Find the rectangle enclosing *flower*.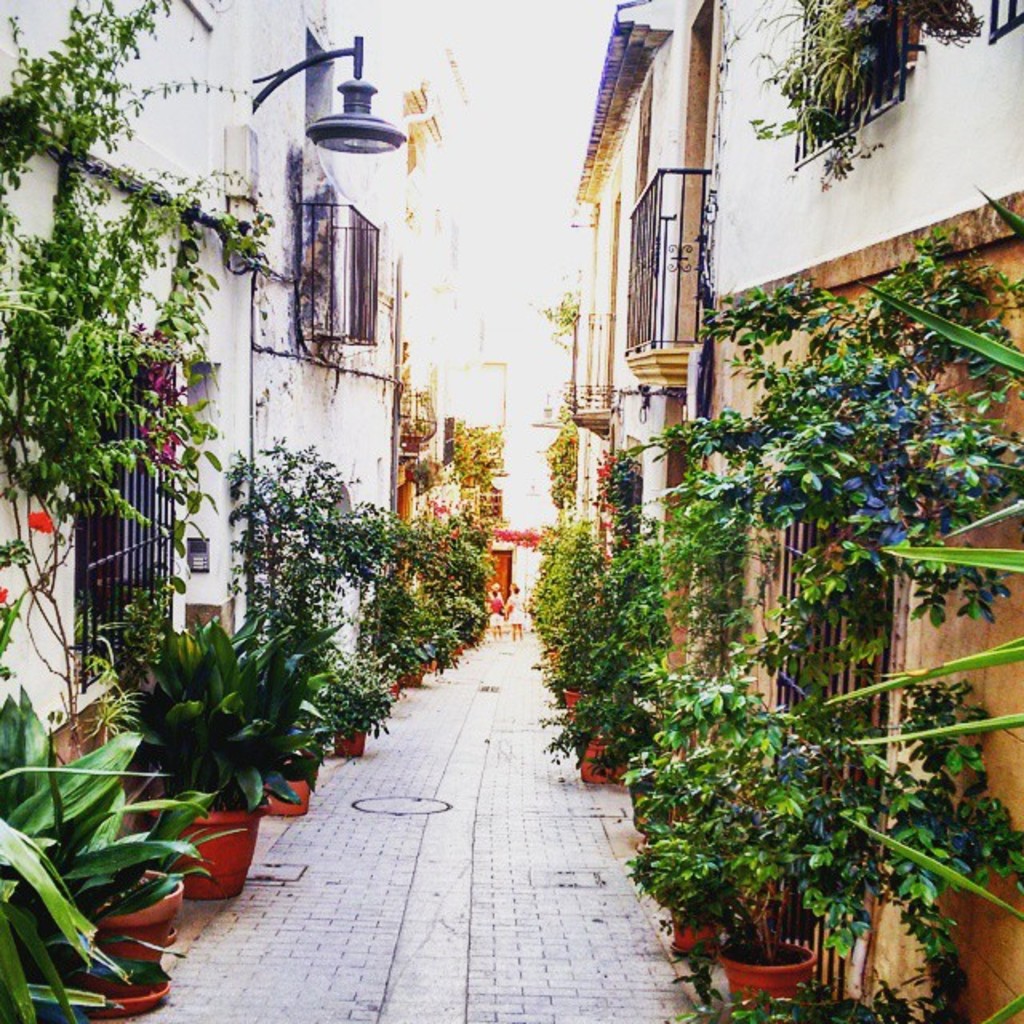
detection(27, 504, 51, 530).
